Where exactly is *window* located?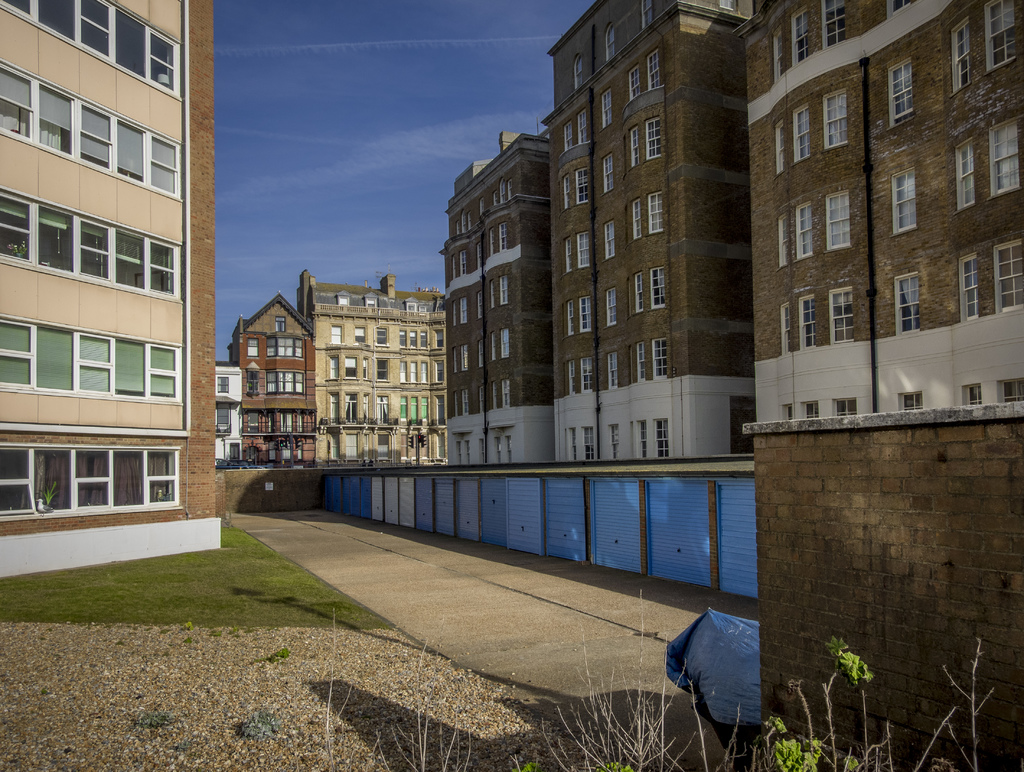
Its bounding box is 499,275,507,305.
